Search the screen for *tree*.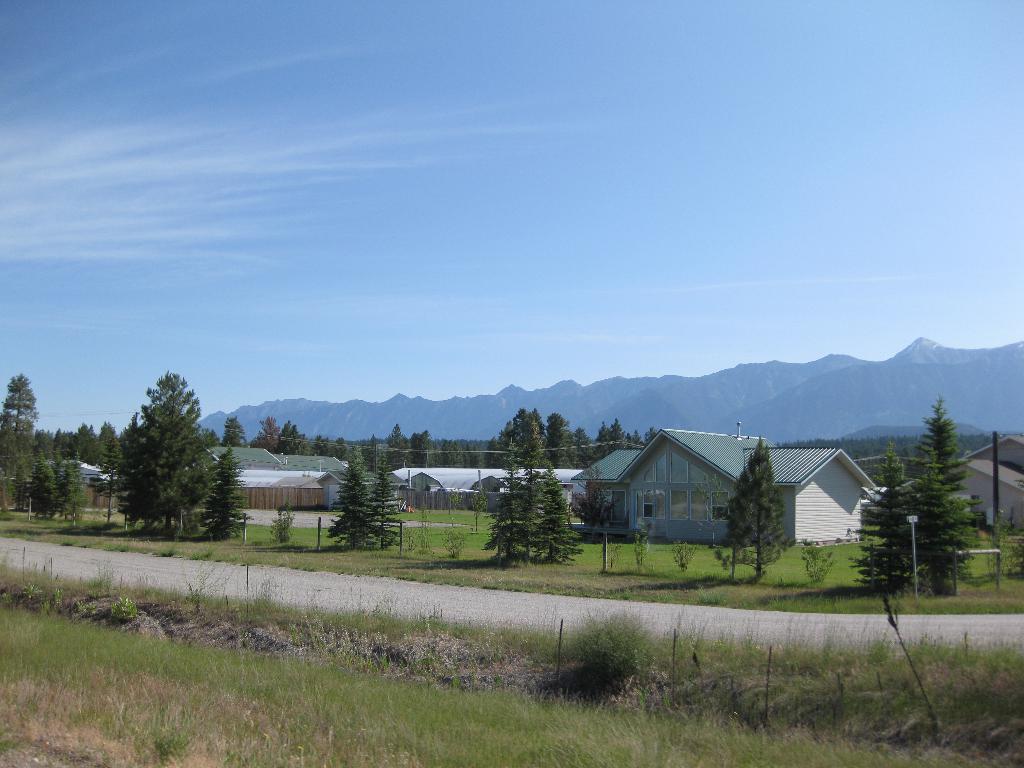
Found at l=312, t=442, r=416, b=550.
